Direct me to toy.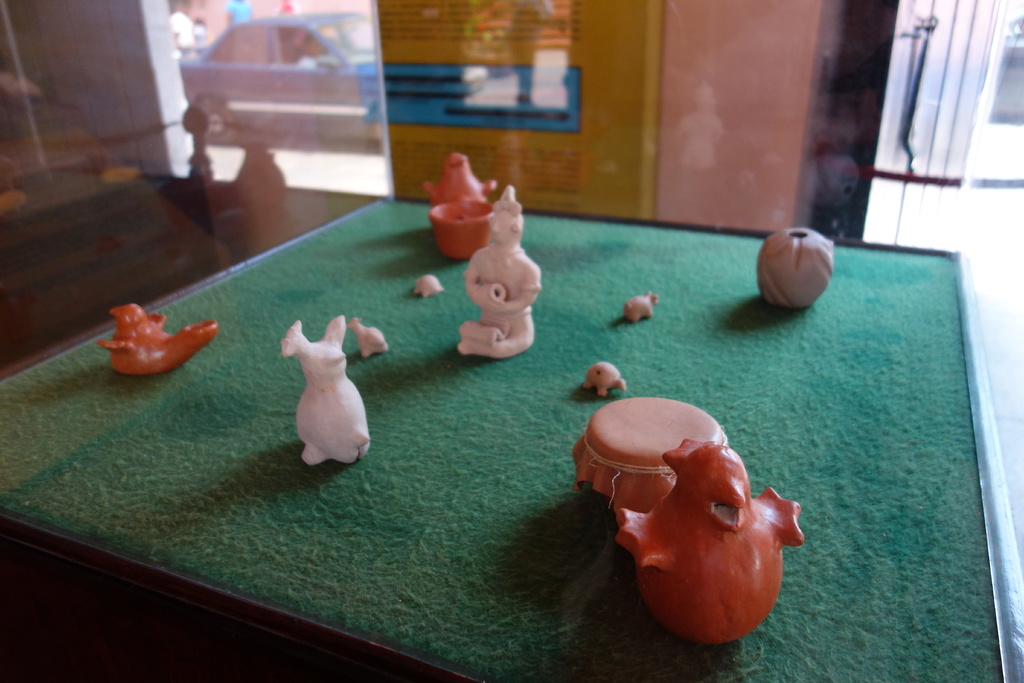
Direction: {"left": 572, "top": 397, "right": 731, "bottom": 516}.
